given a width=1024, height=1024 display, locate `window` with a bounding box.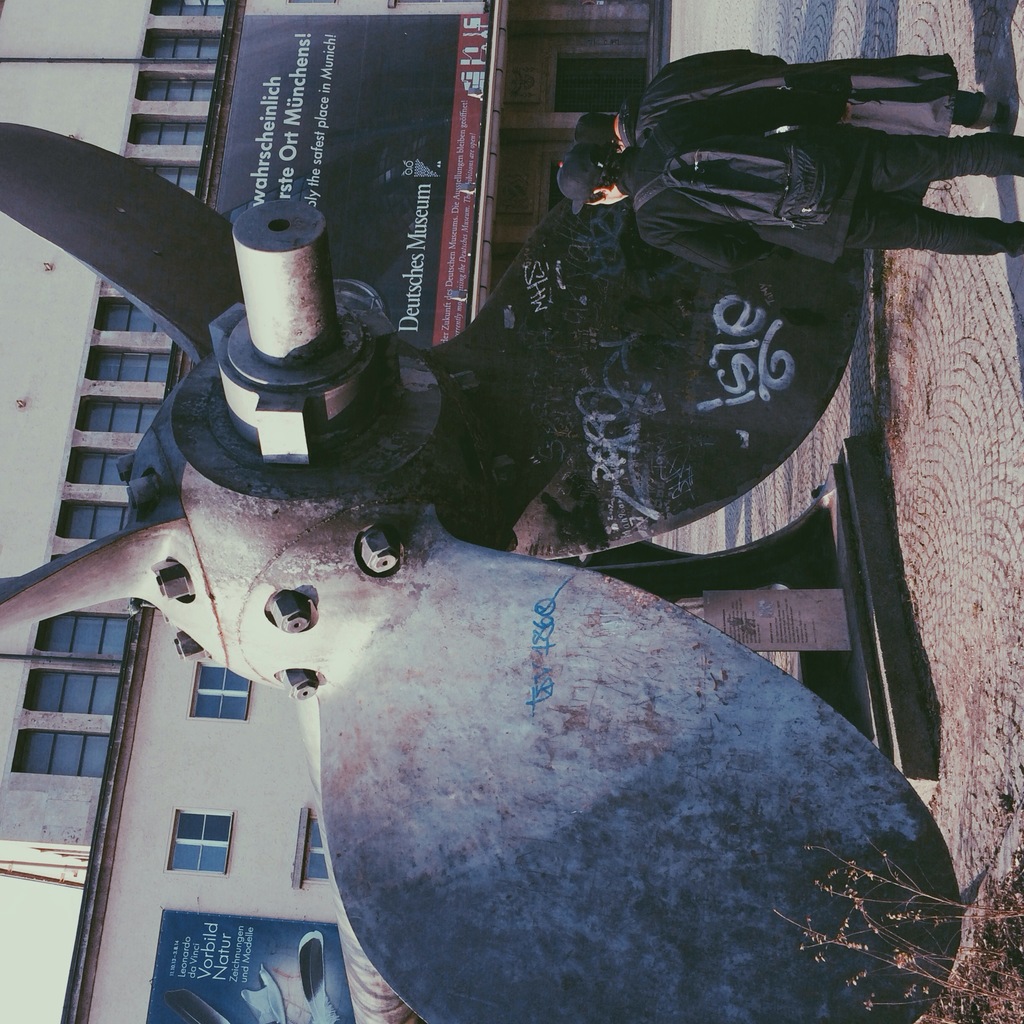
Located: <box>193,653,268,722</box>.
